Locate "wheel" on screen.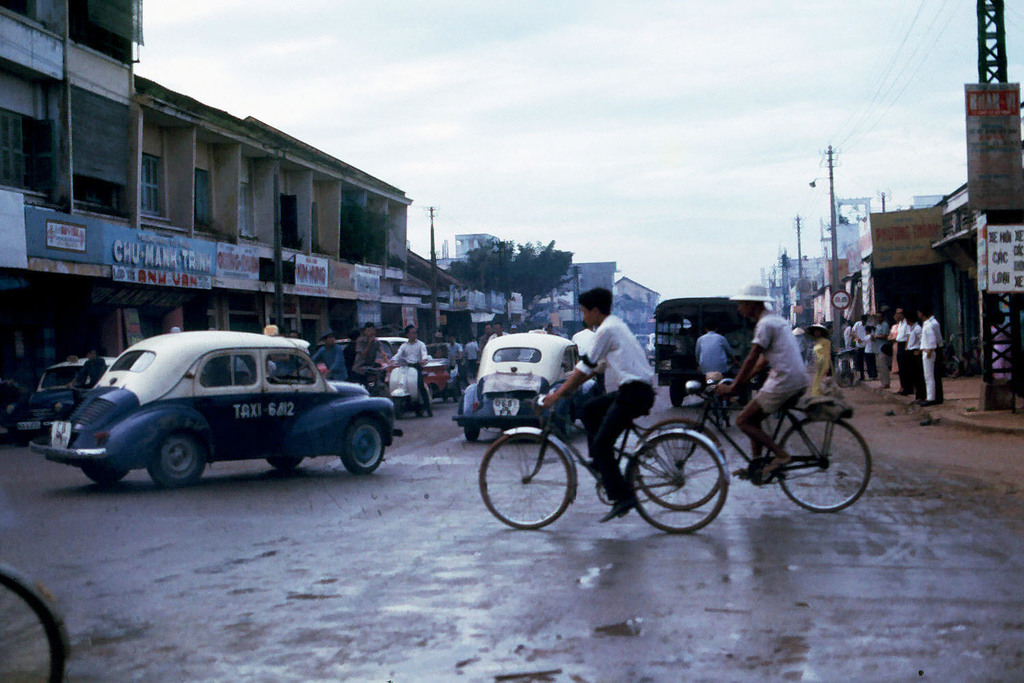
On screen at BBox(152, 430, 207, 494).
